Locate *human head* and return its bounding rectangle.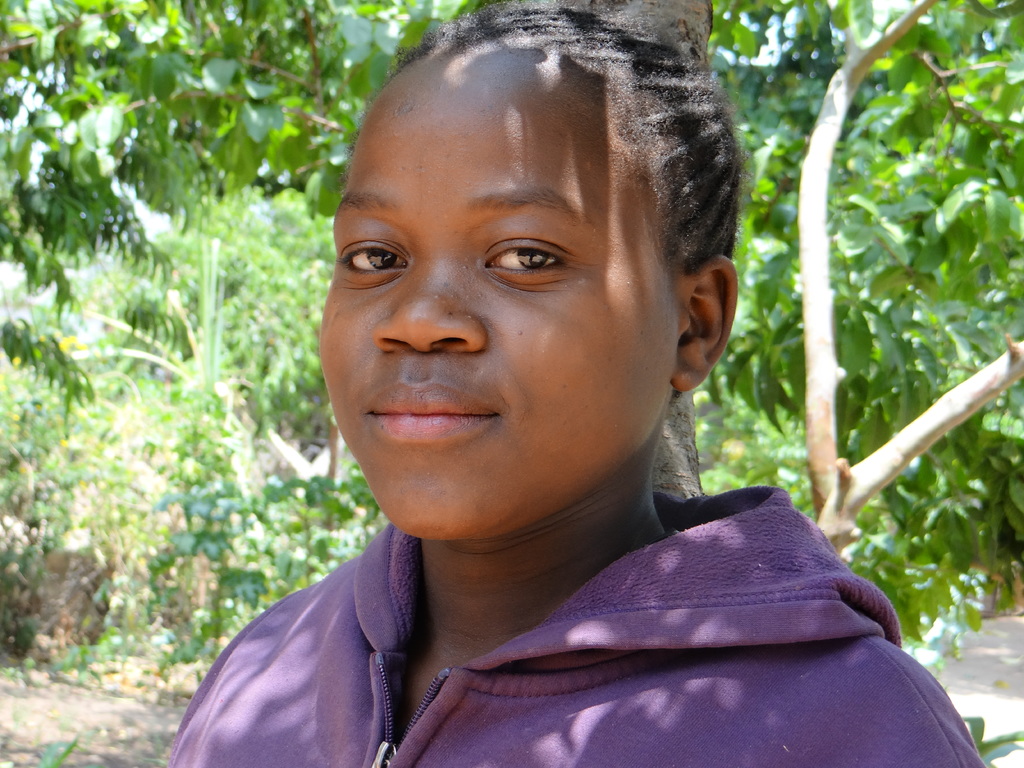
[left=327, top=10, right=723, bottom=510].
